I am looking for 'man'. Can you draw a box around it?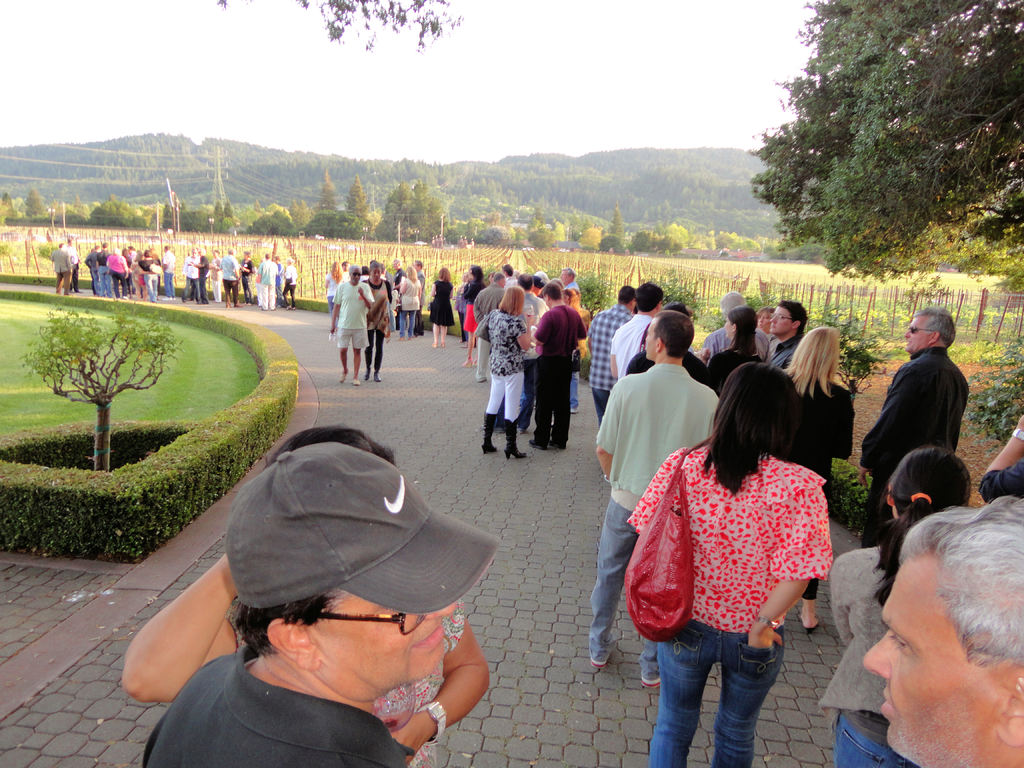
Sure, the bounding box is select_region(873, 319, 980, 502).
